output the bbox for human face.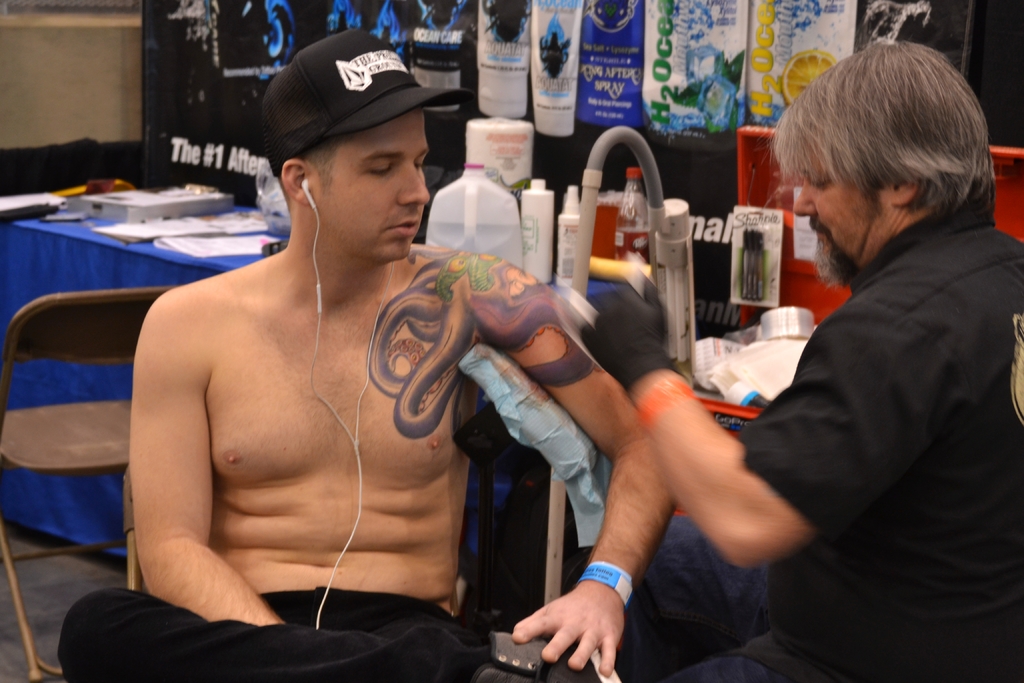
305/99/430/265.
